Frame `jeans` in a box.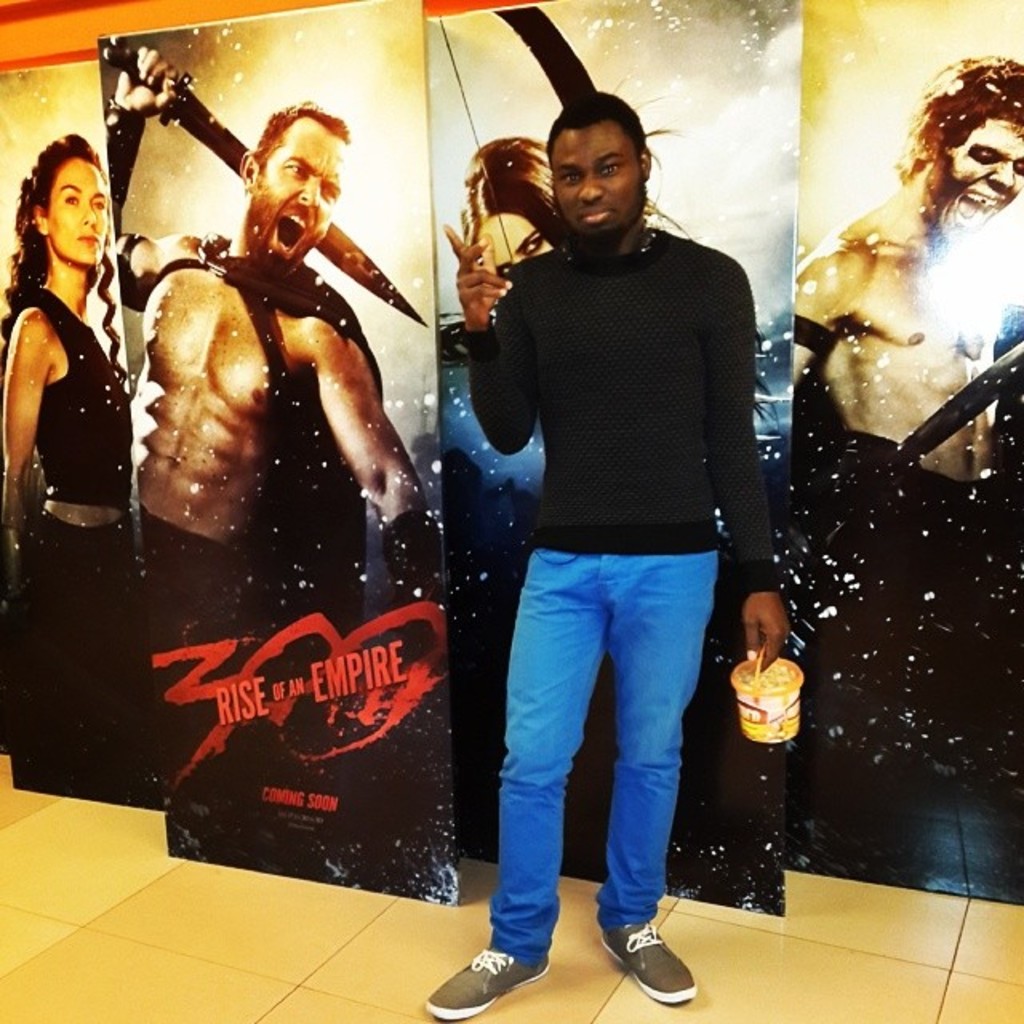
x1=488 y1=539 x2=720 y2=963.
